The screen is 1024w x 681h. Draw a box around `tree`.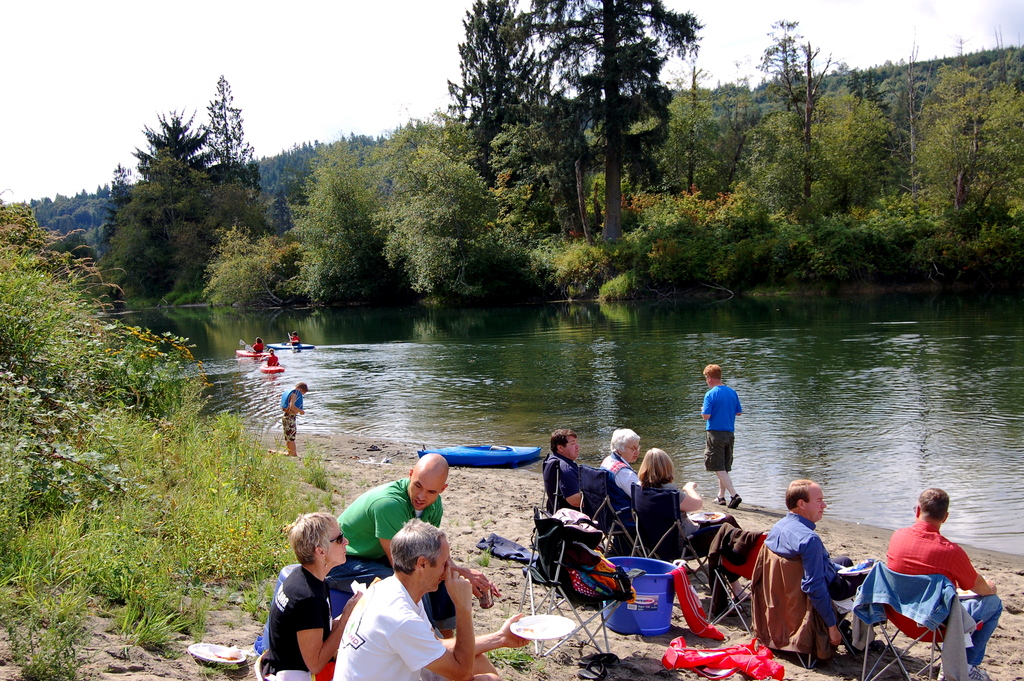
rect(661, 62, 717, 185).
